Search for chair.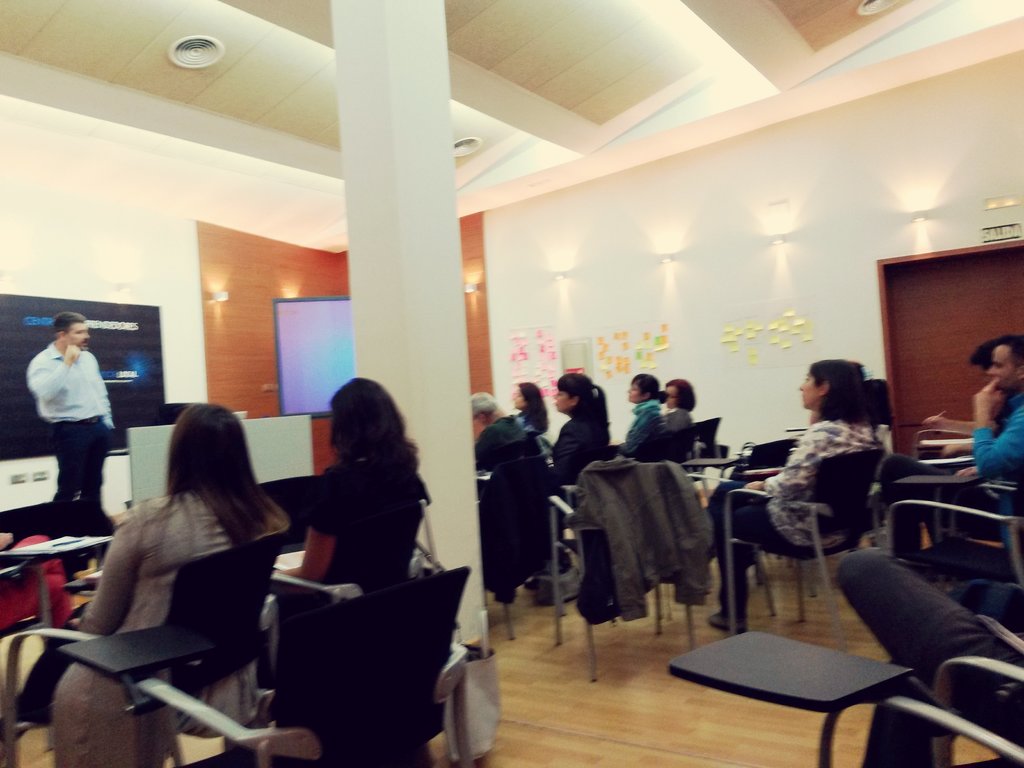
Found at region(0, 532, 287, 767).
